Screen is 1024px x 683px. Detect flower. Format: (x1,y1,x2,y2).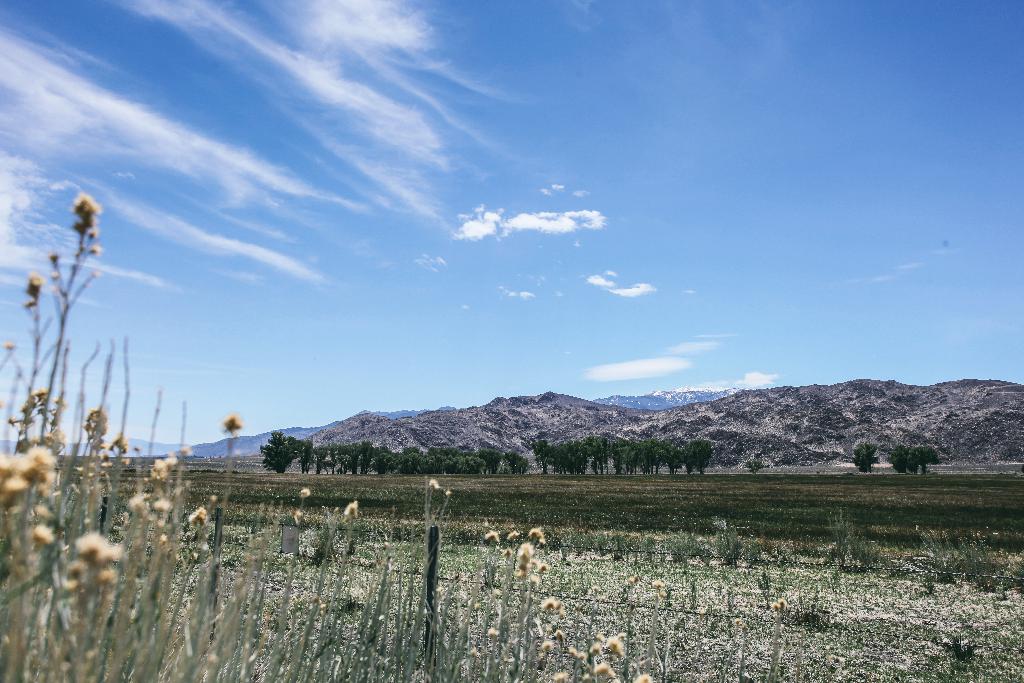
(130,493,155,521).
